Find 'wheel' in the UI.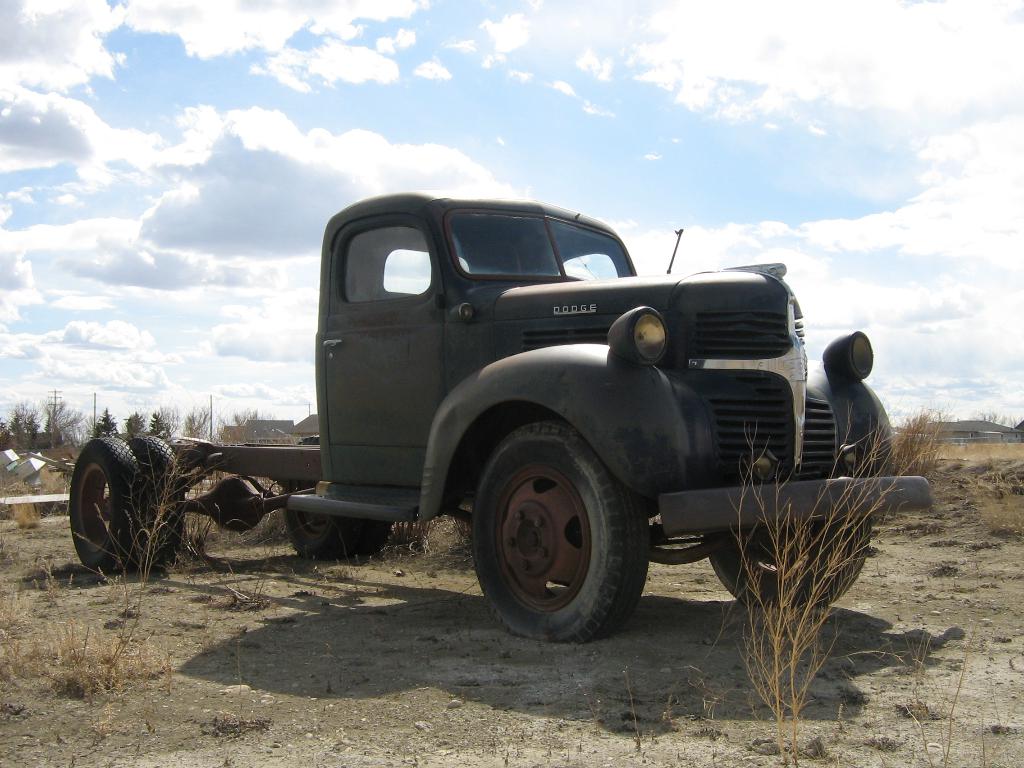
UI element at <bbox>123, 431, 192, 569</bbox>.
